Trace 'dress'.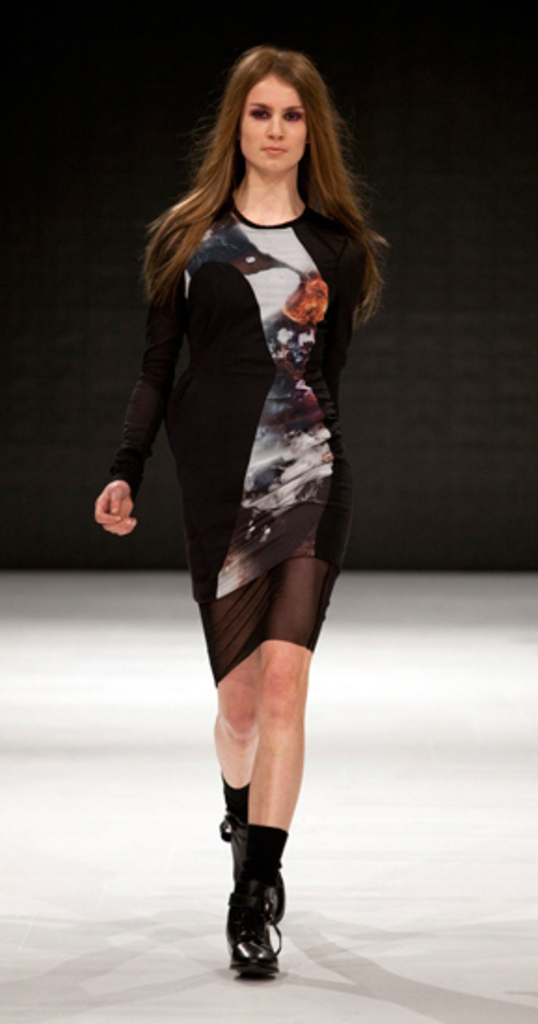
Traced to [97, 209, 378, 693].
